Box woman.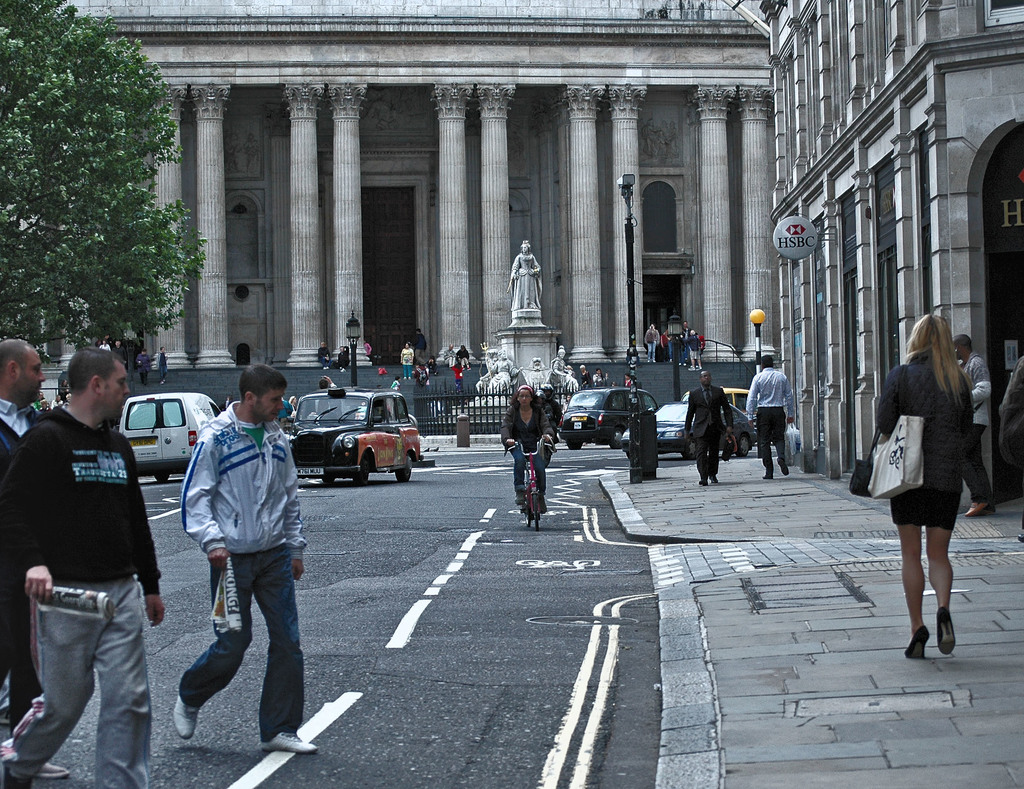
[863, 308, 994, 644].
